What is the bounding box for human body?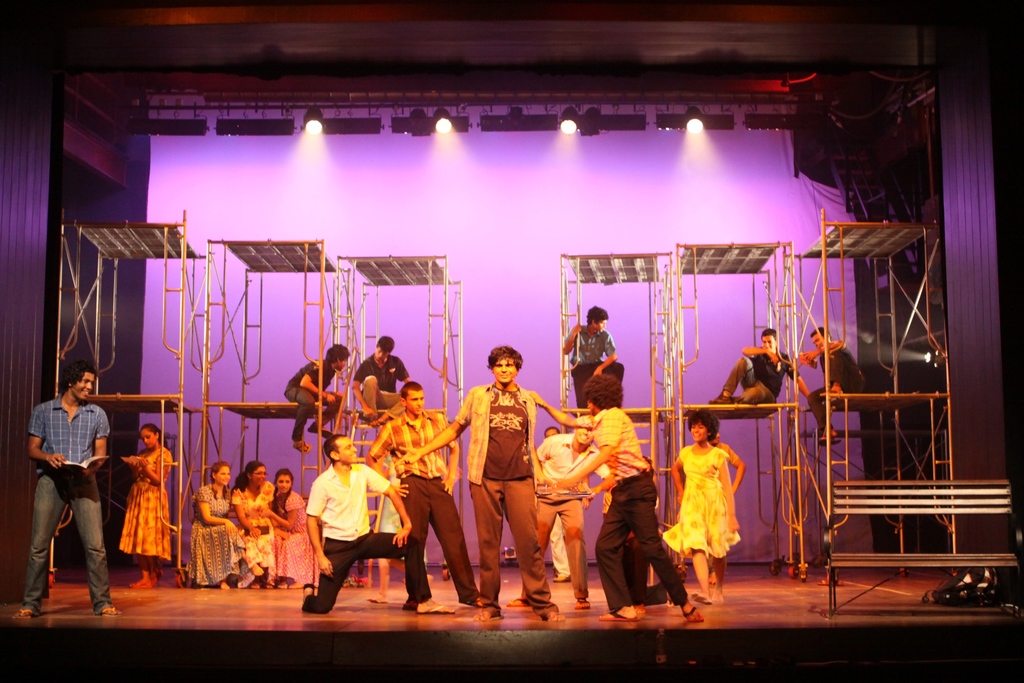
left=662, top=411, right=740, bottom=600.
